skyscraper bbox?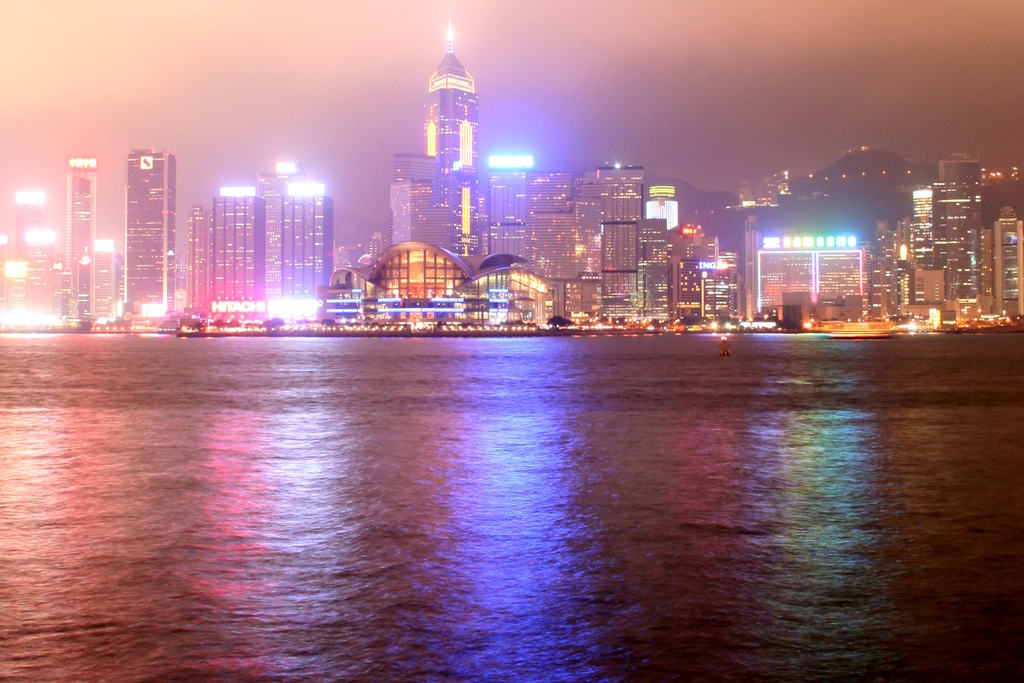
bbox=[869, 223, 910, 338]
